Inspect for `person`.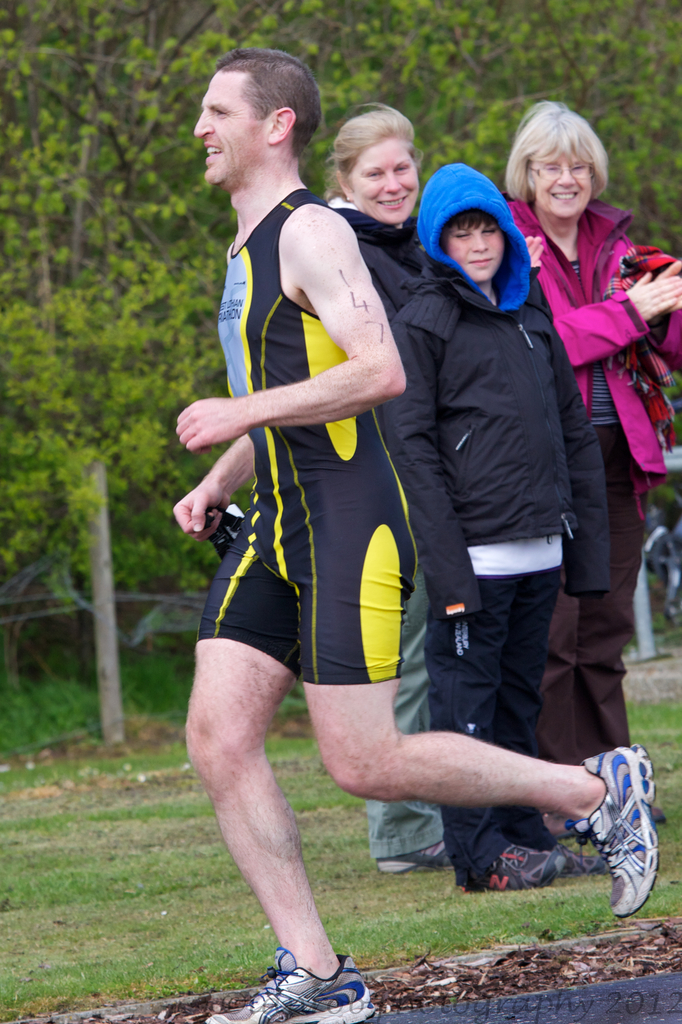
Inspection: {"x1": 180, "y1": 46, "x2": 664, "y2": 1023}.
